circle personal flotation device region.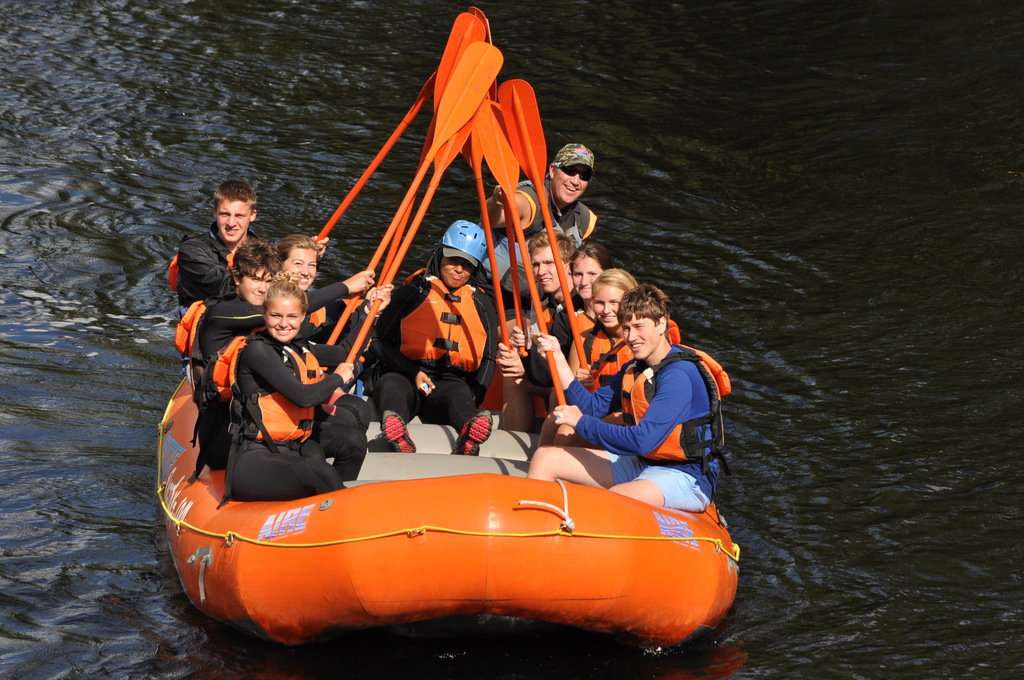
Region: <bbox>400, 264, 490, 366</bbox>.
